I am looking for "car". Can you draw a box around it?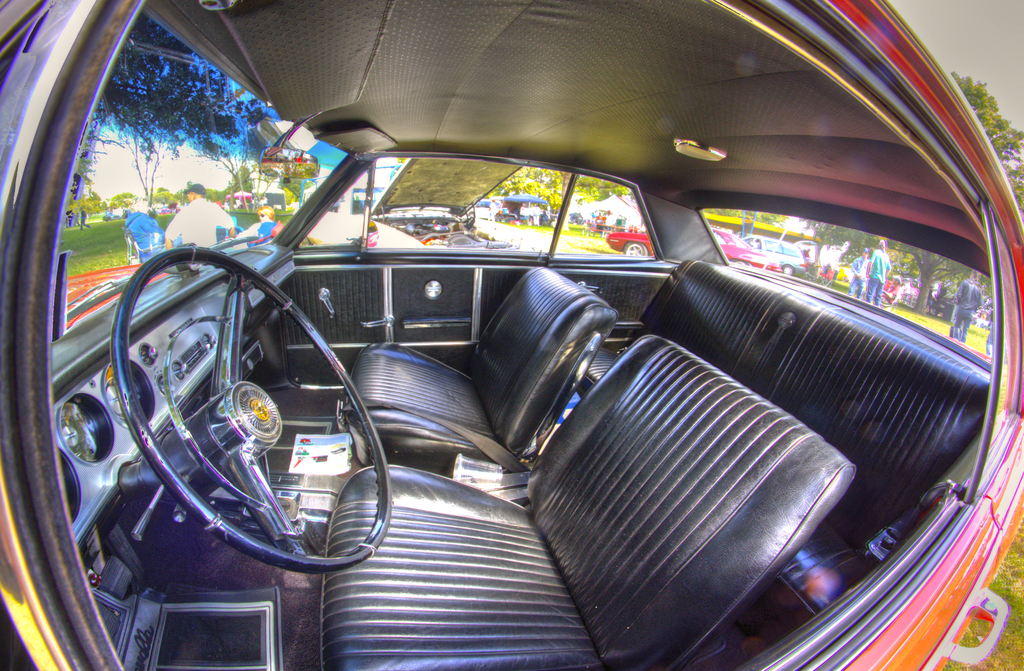
Sure, the bounding box is (602, 225, 781, 279).
